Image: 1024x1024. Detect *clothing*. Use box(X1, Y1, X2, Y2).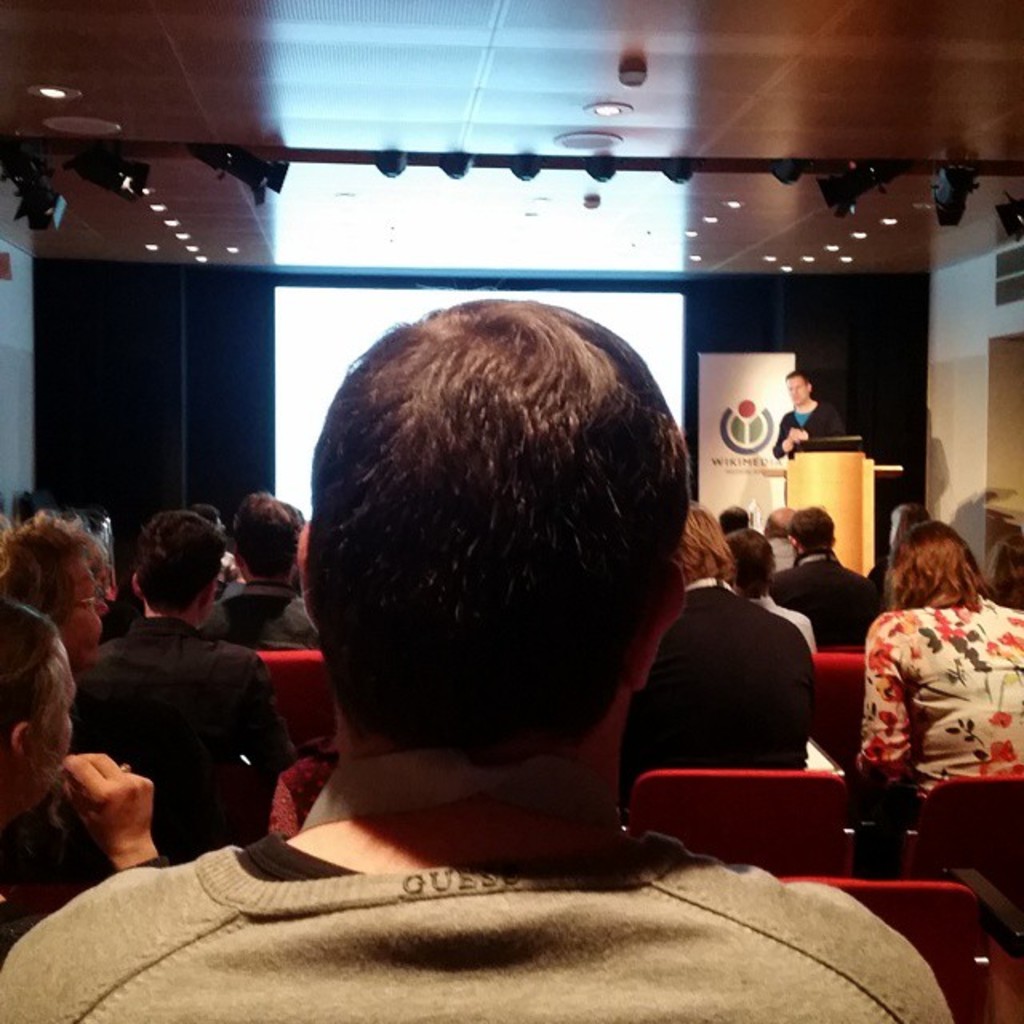
box(0, 824, 954, 1022).
